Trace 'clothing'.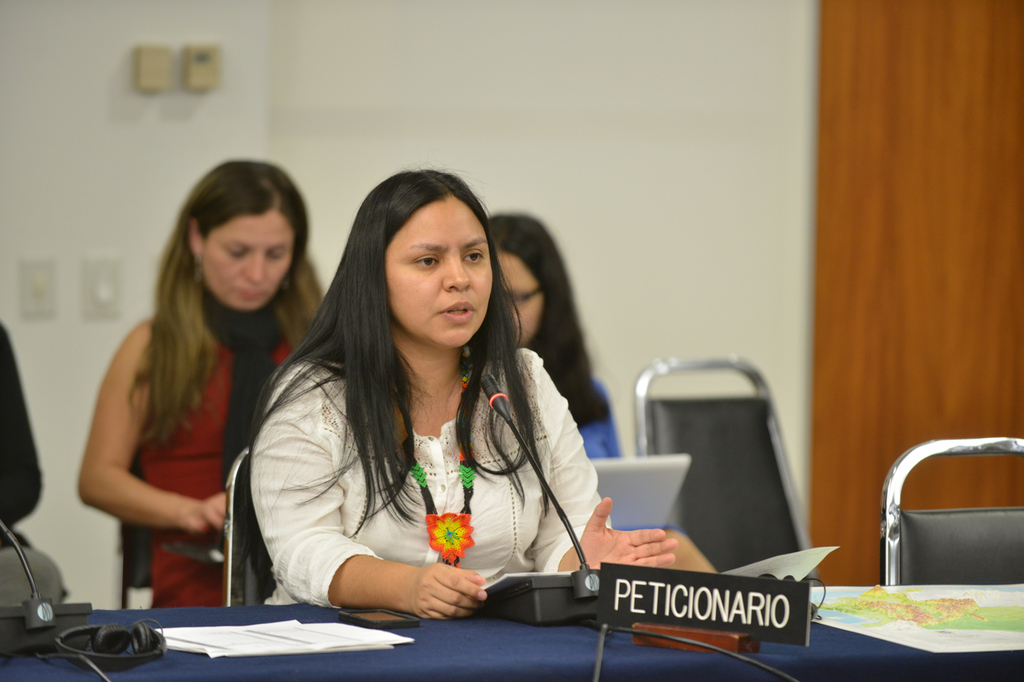
Traced to detection(0, 319, 46, 556).
